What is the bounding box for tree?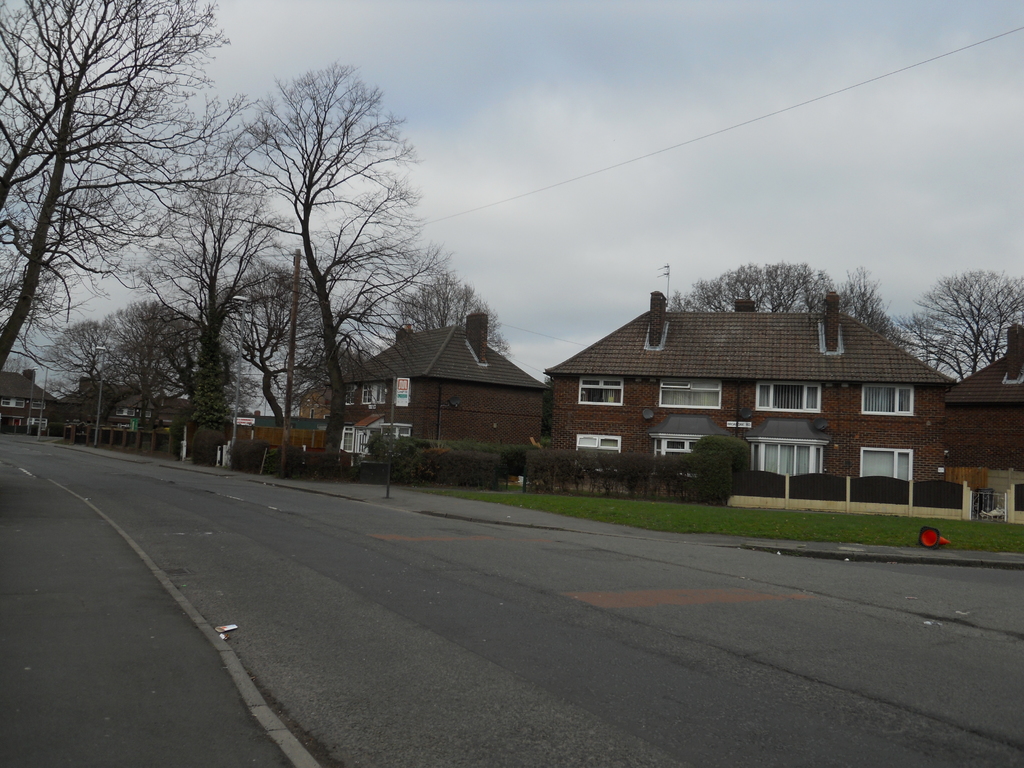
<box>107,177,268,413</box>.
